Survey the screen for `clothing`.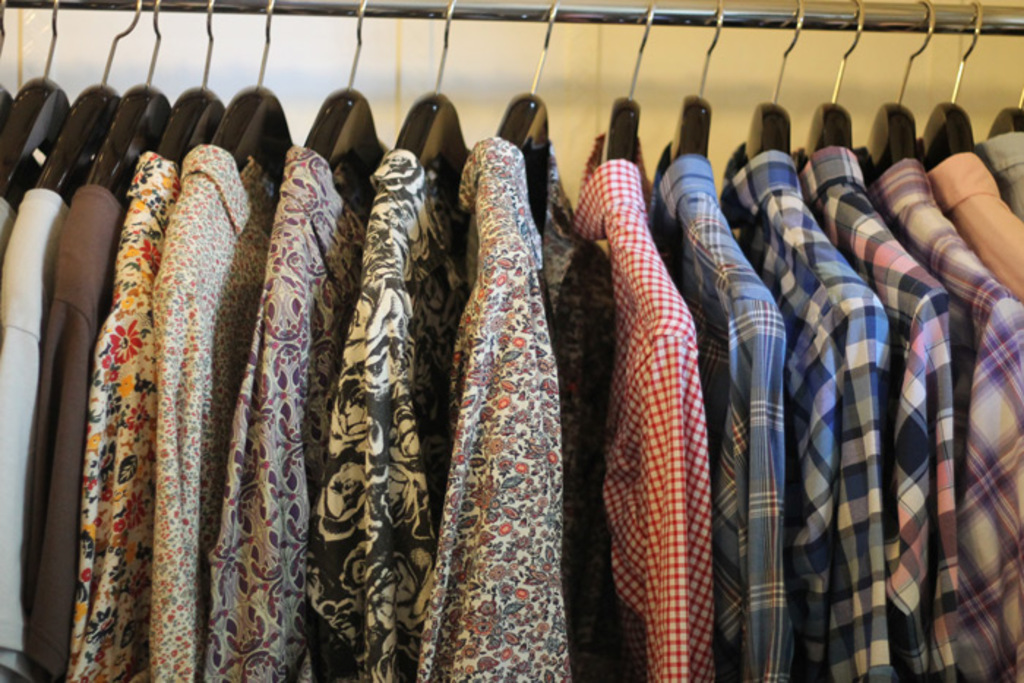
Survey found: (413, 54, 597, 682).
